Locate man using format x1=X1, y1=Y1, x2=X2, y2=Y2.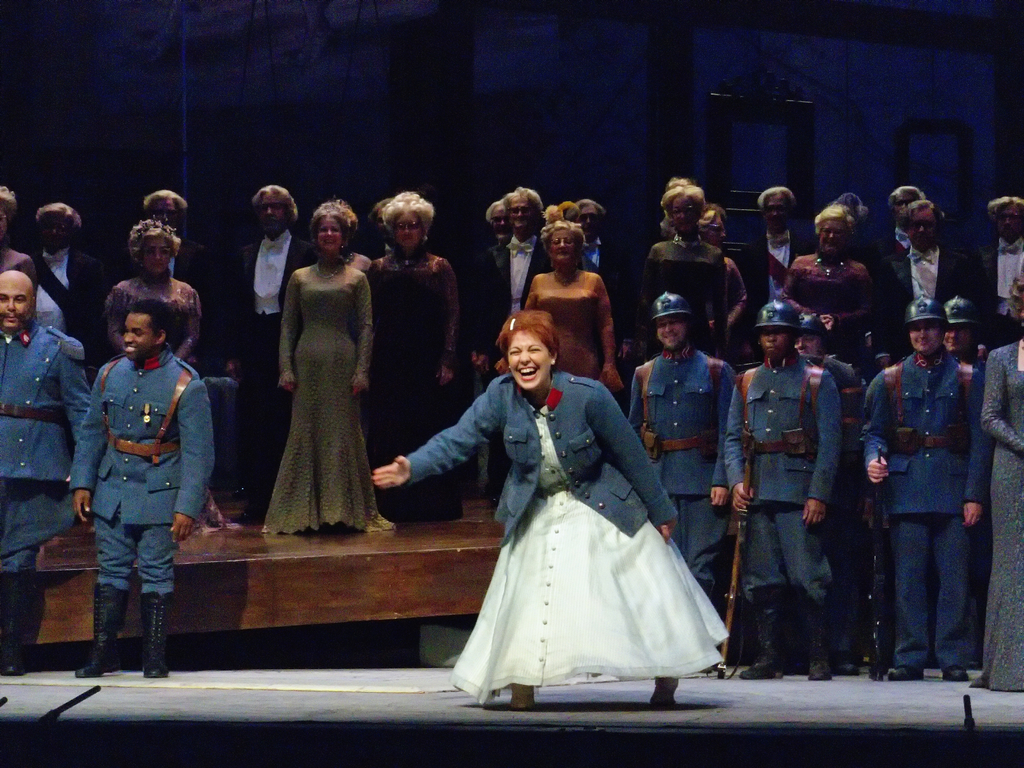
x1=941, y1=295, x2=977, y2=363.
